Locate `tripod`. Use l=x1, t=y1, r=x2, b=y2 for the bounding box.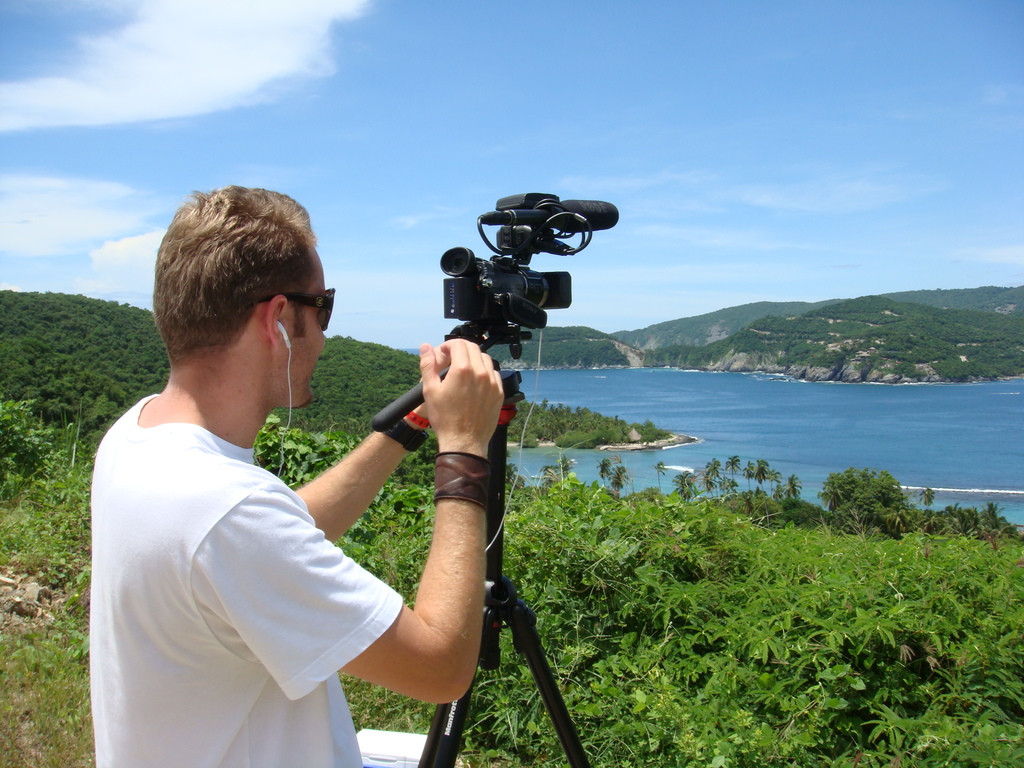
l=365, t=331, r=591, b=767.
